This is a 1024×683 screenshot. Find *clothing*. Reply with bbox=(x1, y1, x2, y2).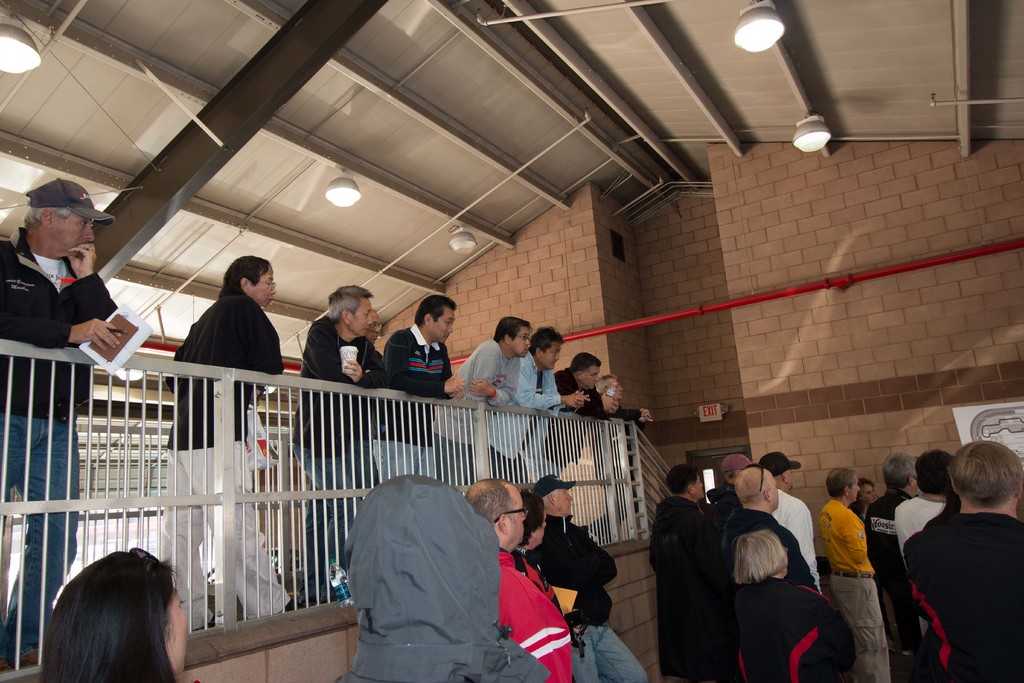
bbox=(434, 339, 518, 488).
